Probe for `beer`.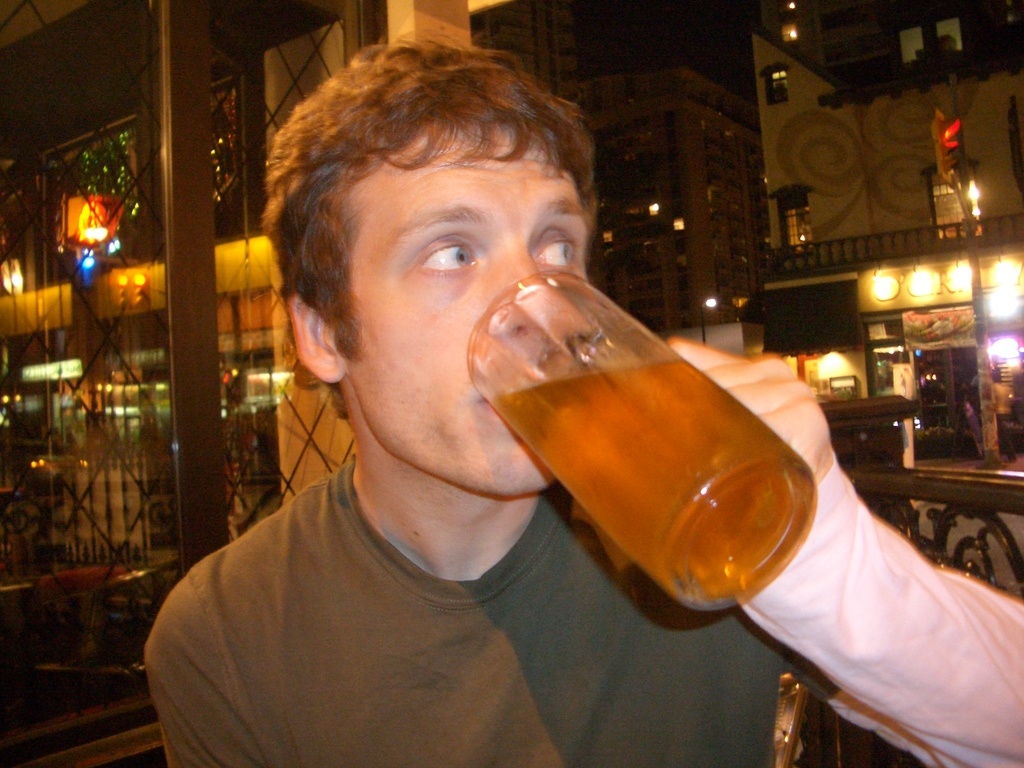
Probe result: pyautogui.locateOnScreen(479, 342, 833, 611).
